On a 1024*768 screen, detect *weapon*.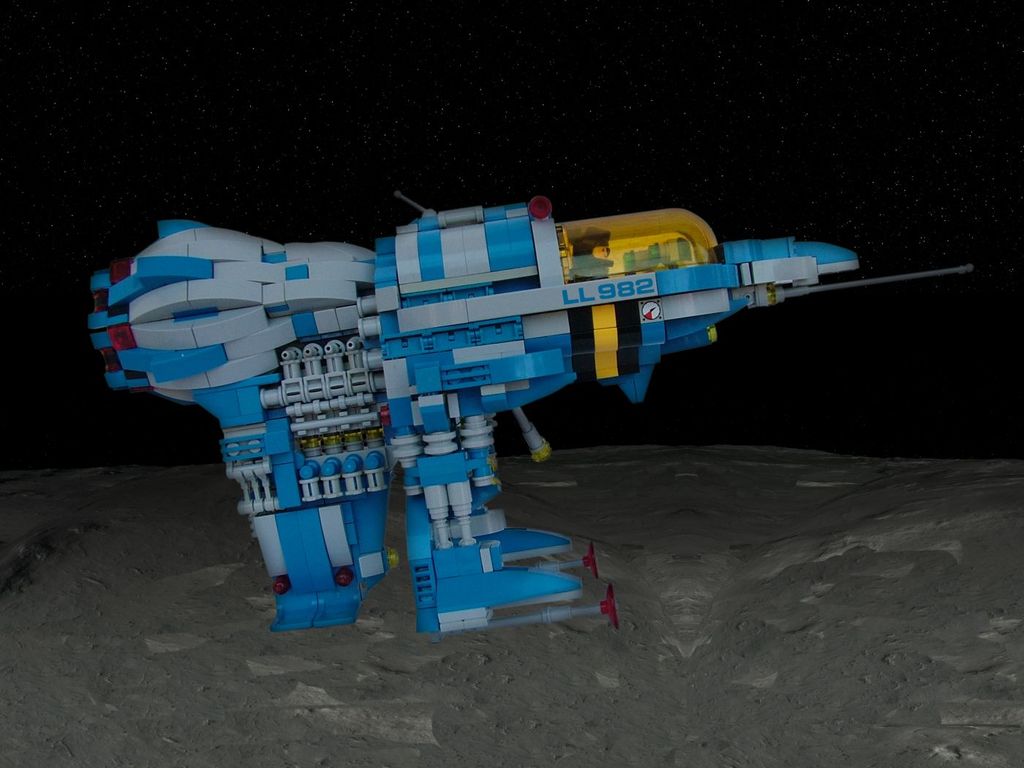
l=88, t=191, r=982, b=639.
